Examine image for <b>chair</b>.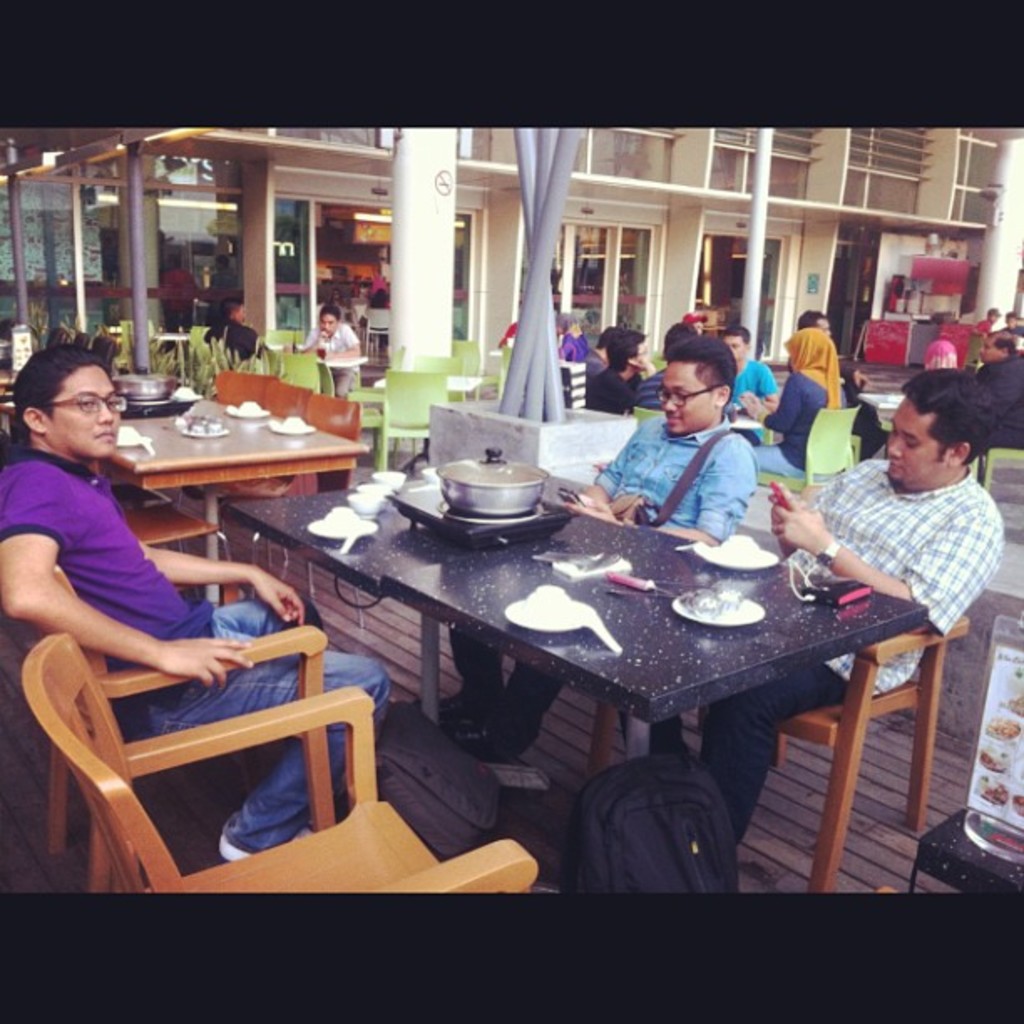
Examination result: {"left": 246, "top": 395, "right": 360, "bottom": 561}.
